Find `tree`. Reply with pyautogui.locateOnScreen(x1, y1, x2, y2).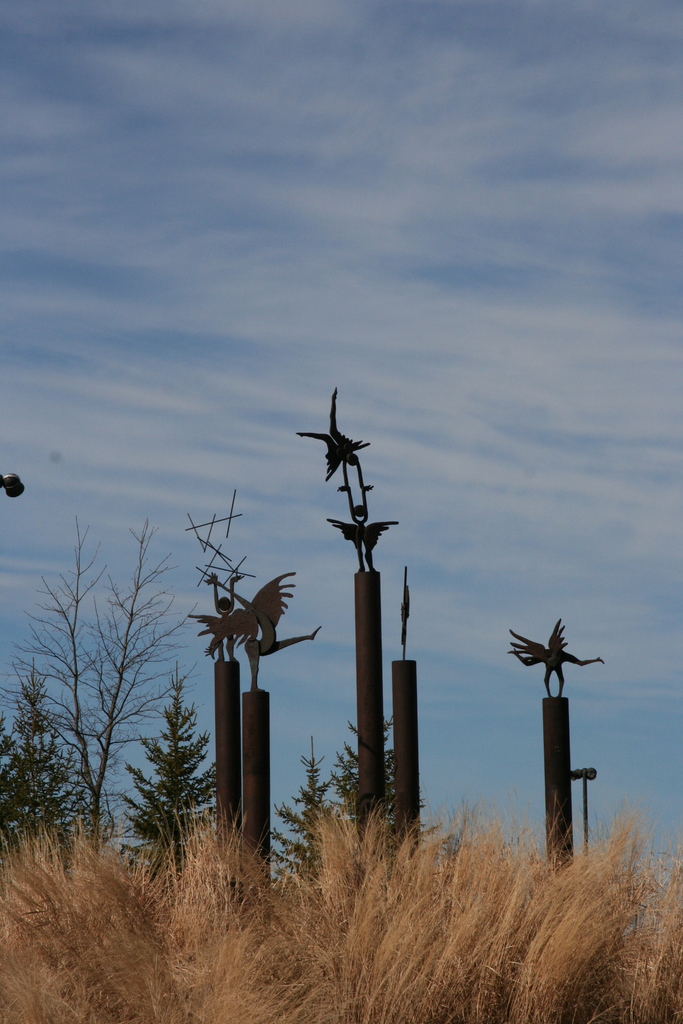
pyautogui.locateOnScreen(257, 732, 332, 882).
